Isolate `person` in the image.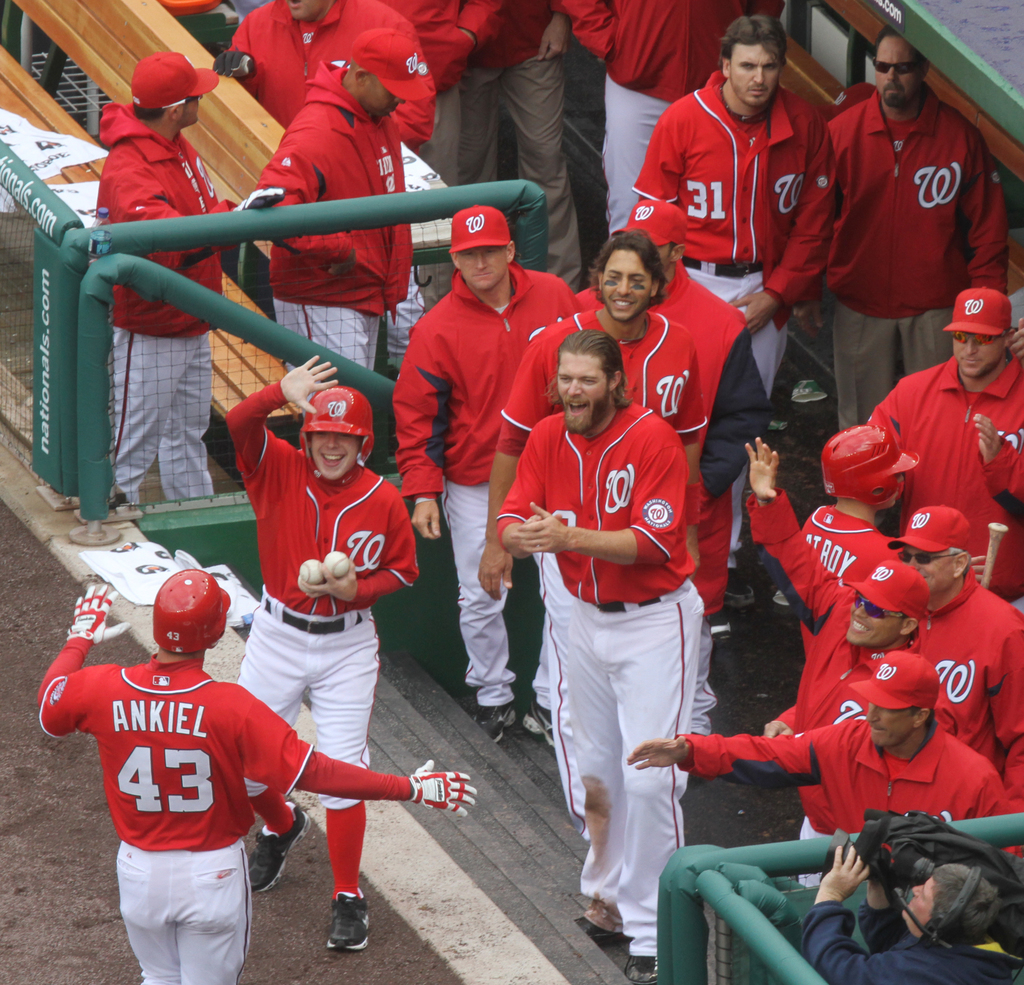
Isolated region: rect(391, 195, 587, 758).
